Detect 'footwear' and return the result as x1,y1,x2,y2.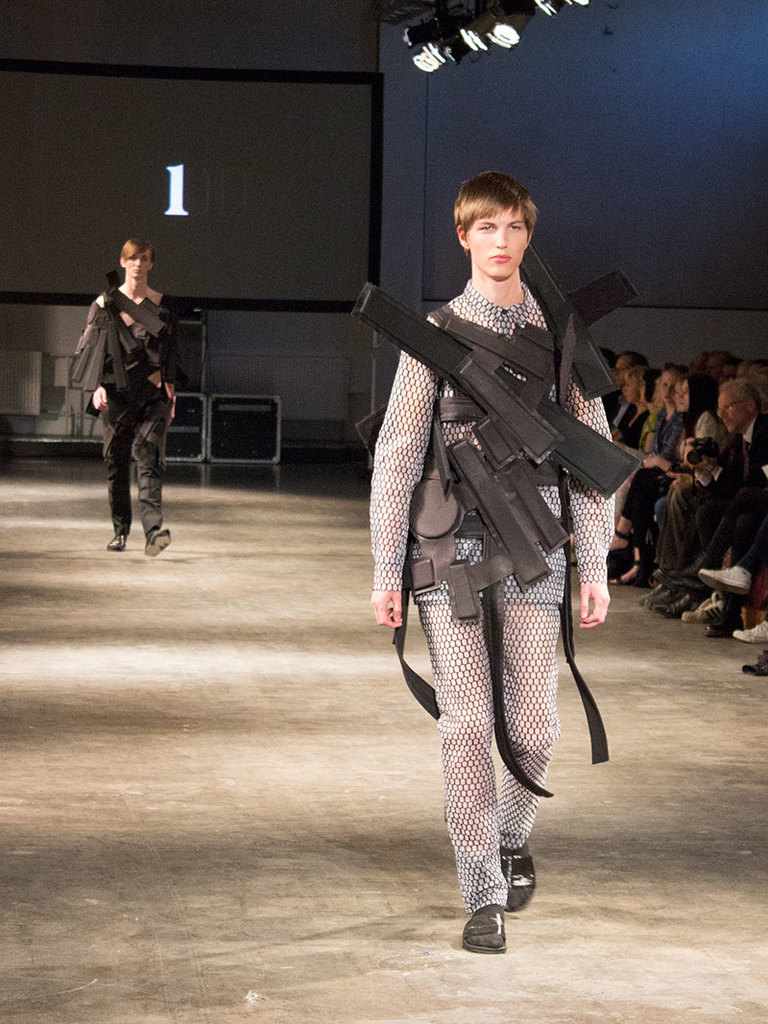
698,595,728,626.
